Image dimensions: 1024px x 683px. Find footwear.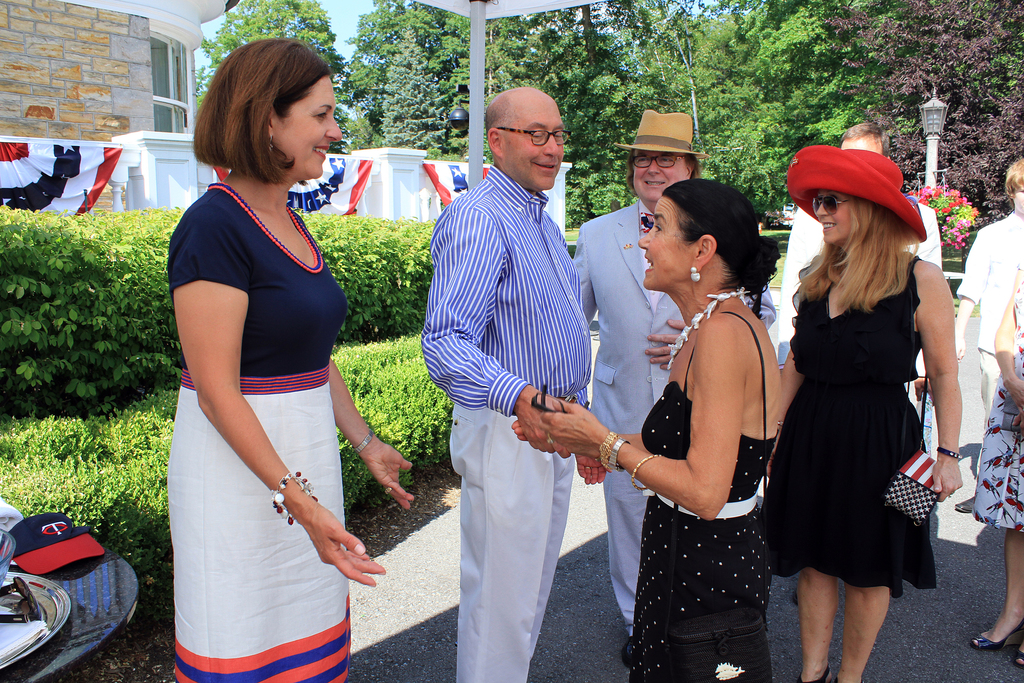
x1=797 y1=666 x2=830 y2=682.
